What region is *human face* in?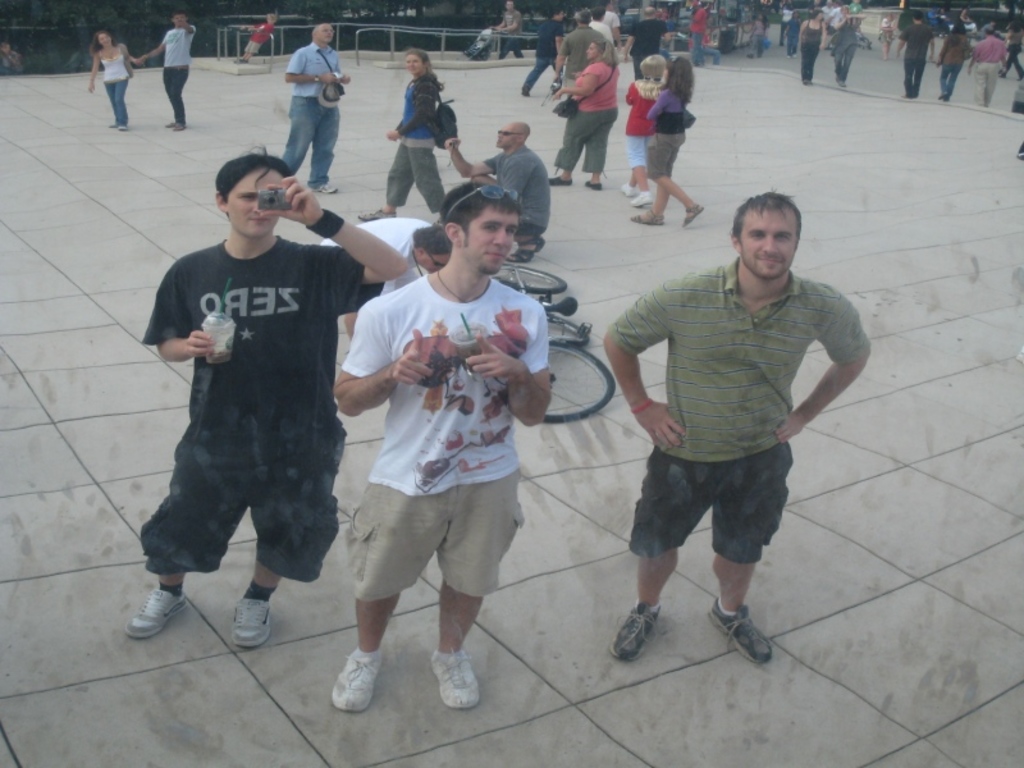
[x1=100, y1=35, x2=114, y2=52].
